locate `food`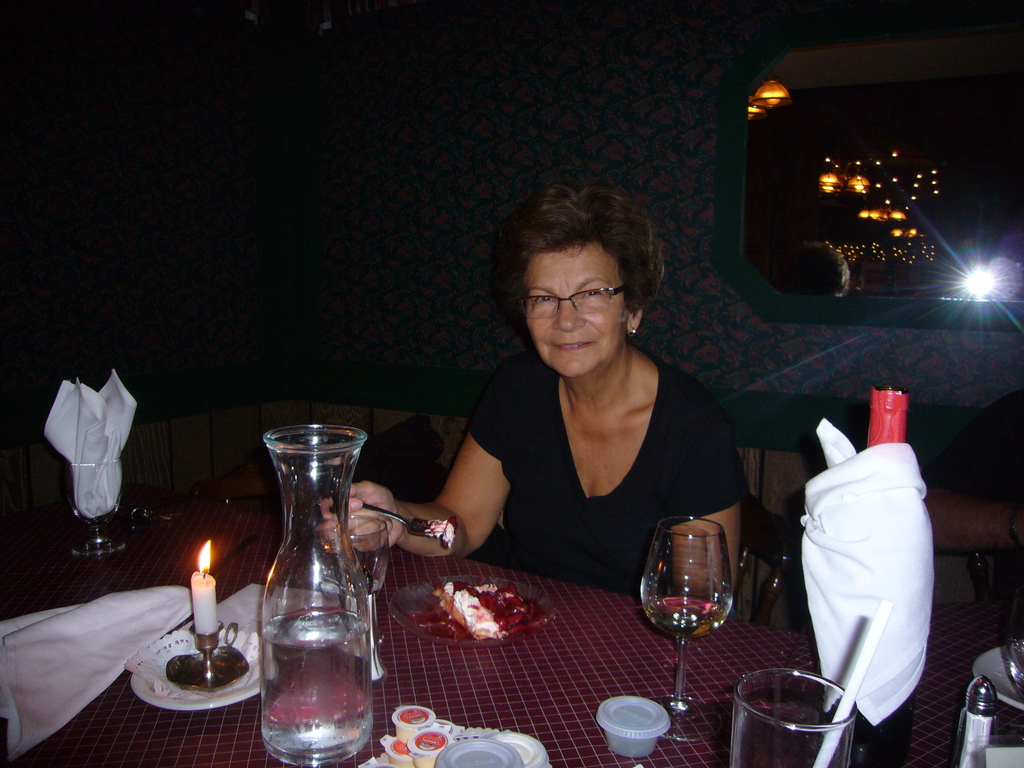
l=410, t=516, r=454, b=549
